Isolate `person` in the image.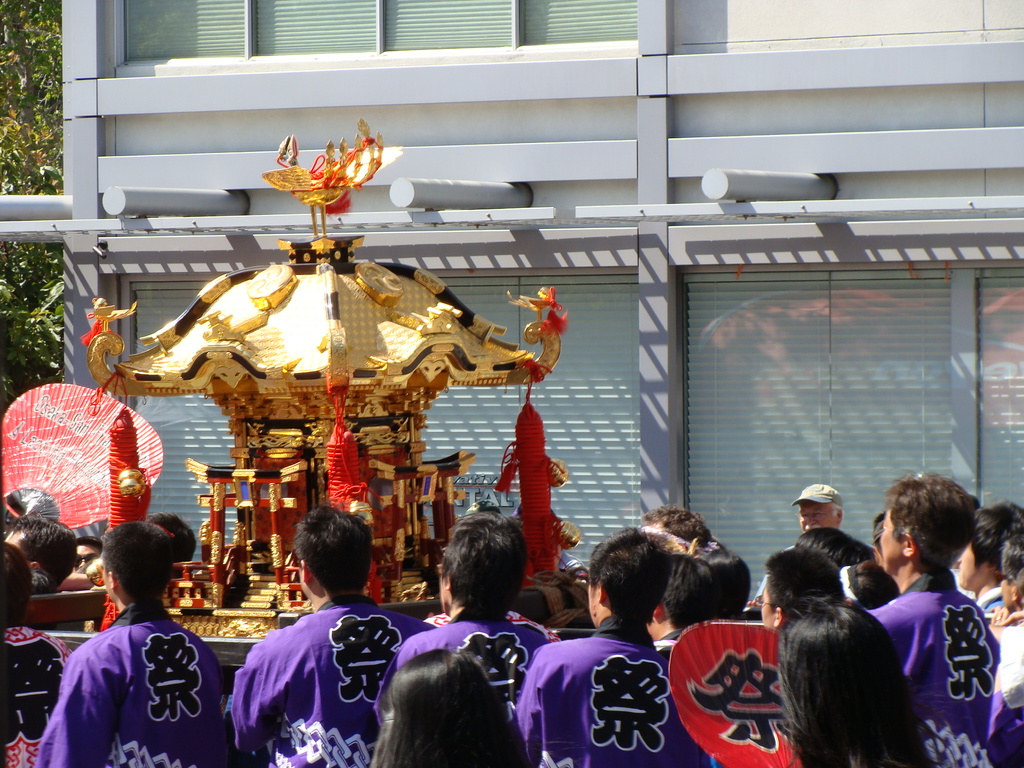
Isolated region: box(369, 507, 570, 767).
